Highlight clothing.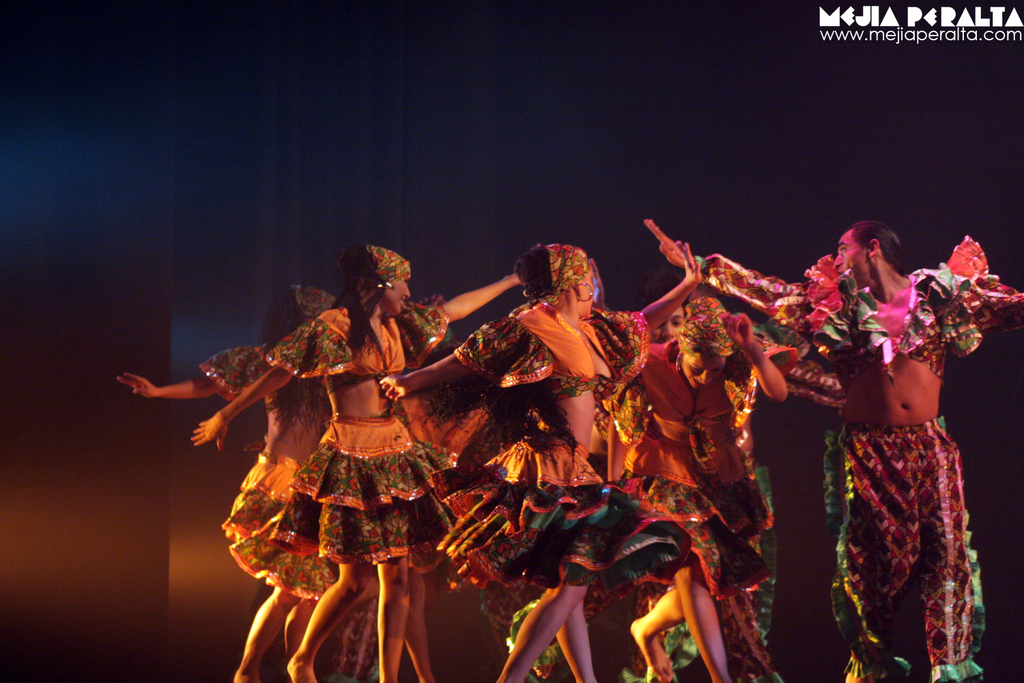
Highlighted region: <box>601,313,774,613</box>.
